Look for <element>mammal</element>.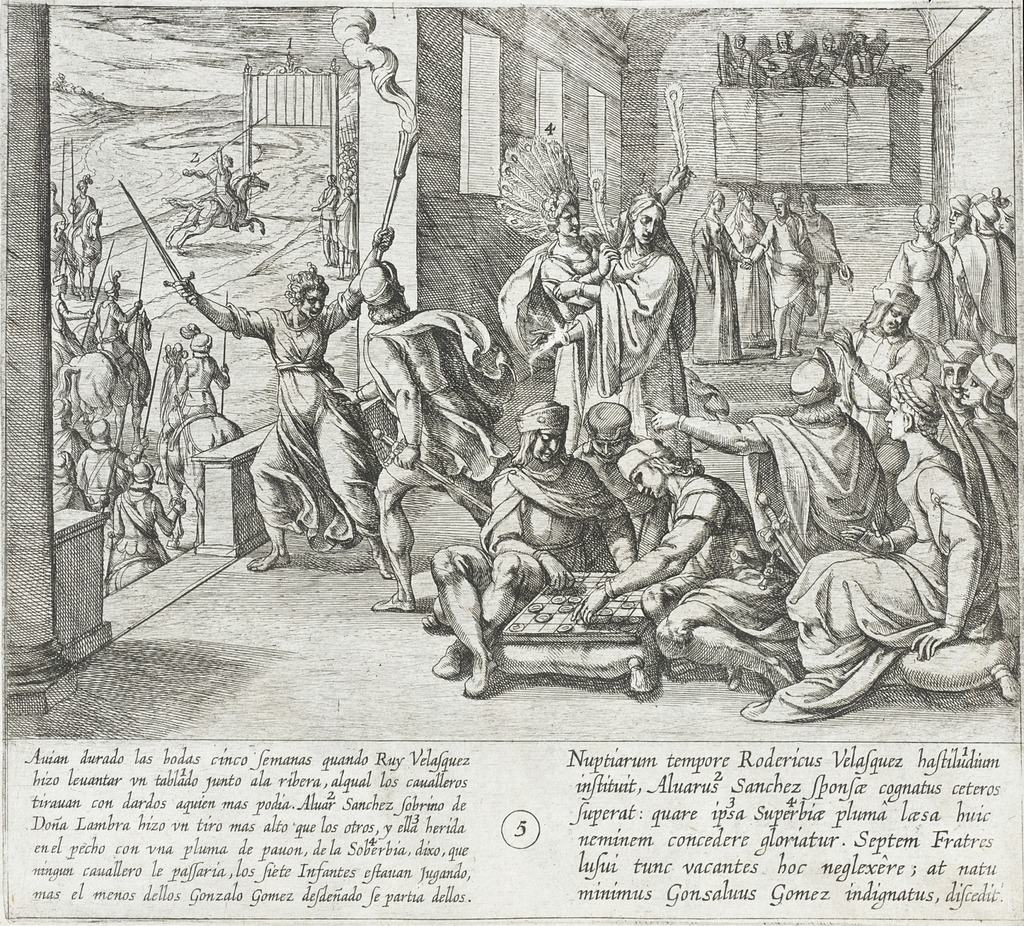
Found: [365,248,525,622].
